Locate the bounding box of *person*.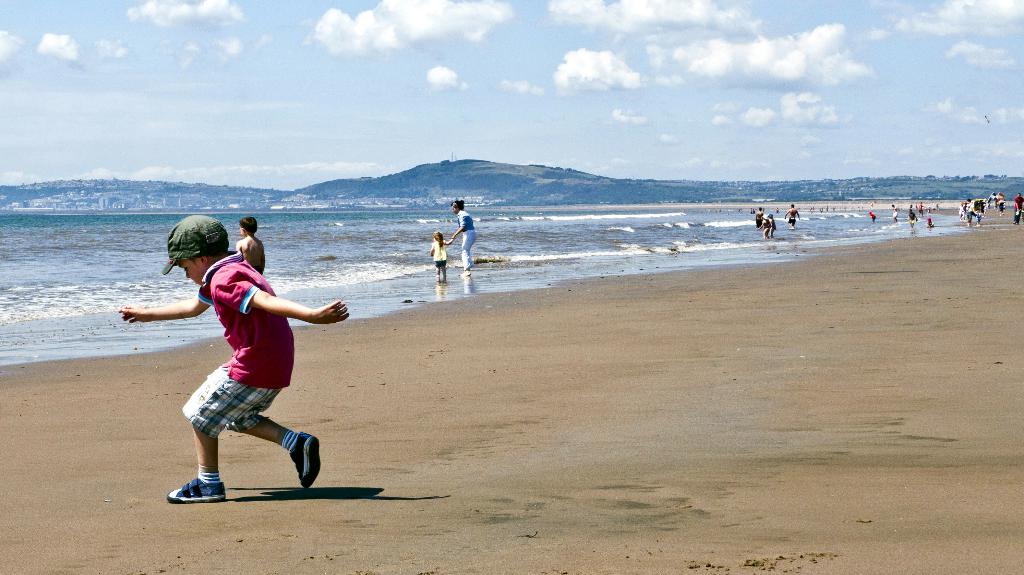
Bounding box: [447, 191, 481, 281].
